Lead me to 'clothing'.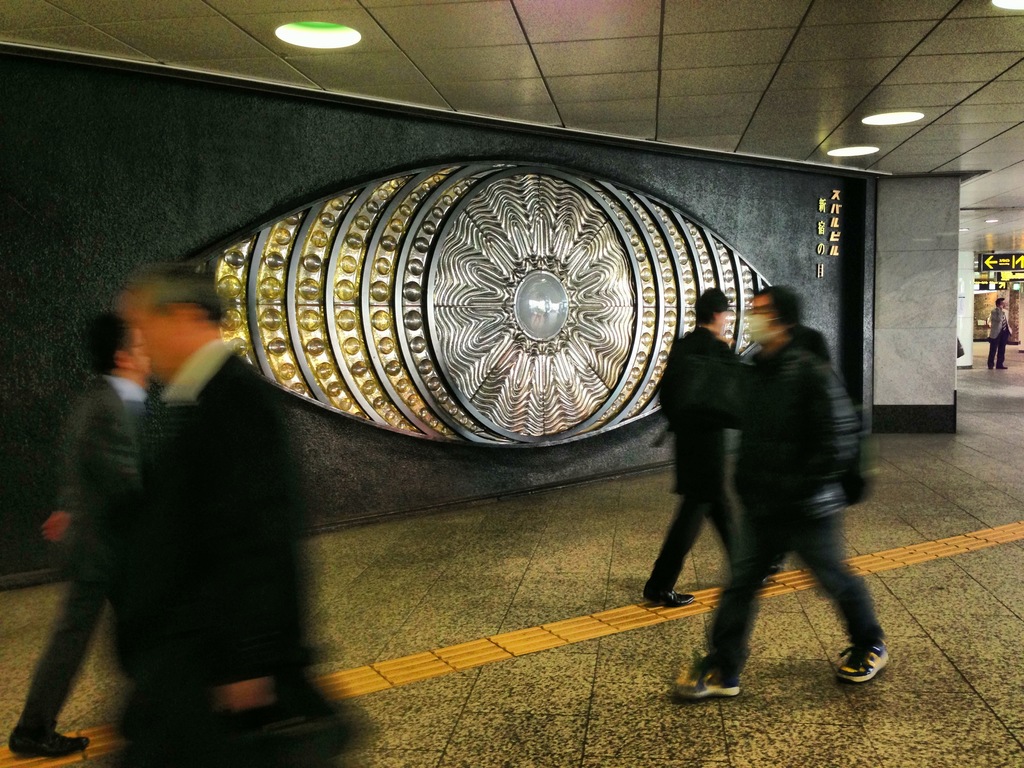
Lead to locate(644, 324, 749, 590).
